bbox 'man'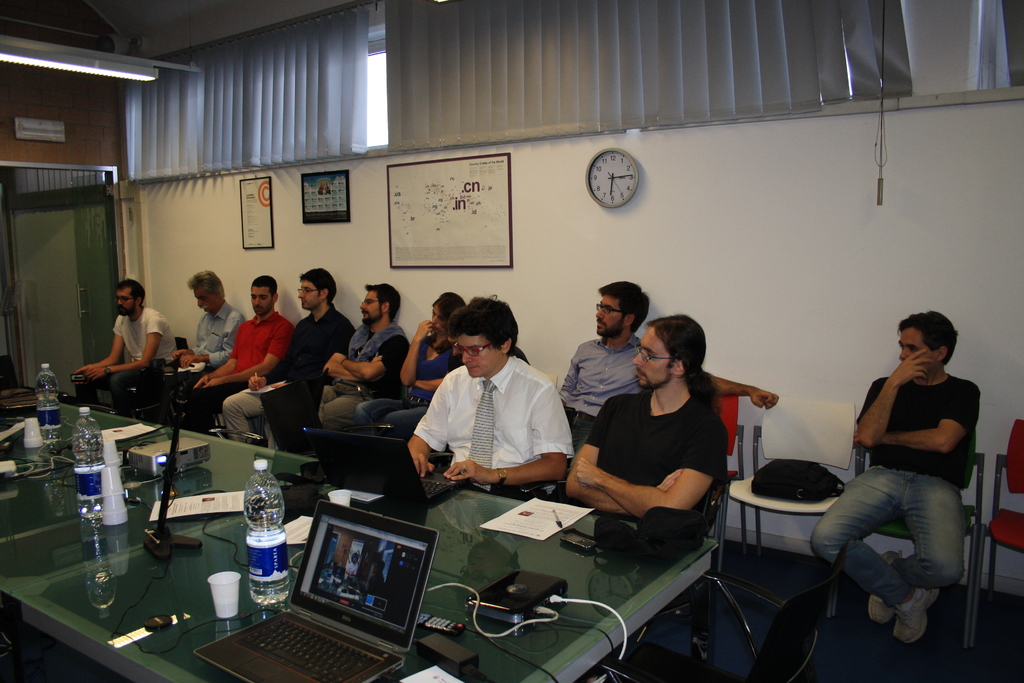
<box>557,279,777,445</box>
